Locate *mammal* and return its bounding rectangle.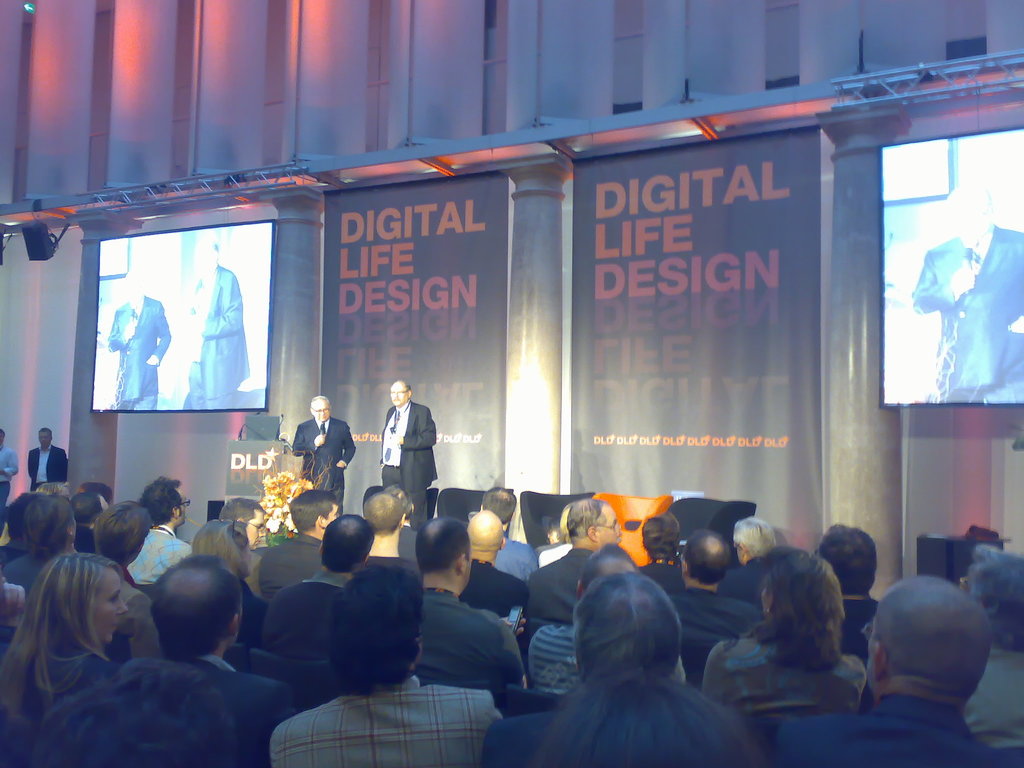
[left=291, top=390, right=355, bottom=511].
